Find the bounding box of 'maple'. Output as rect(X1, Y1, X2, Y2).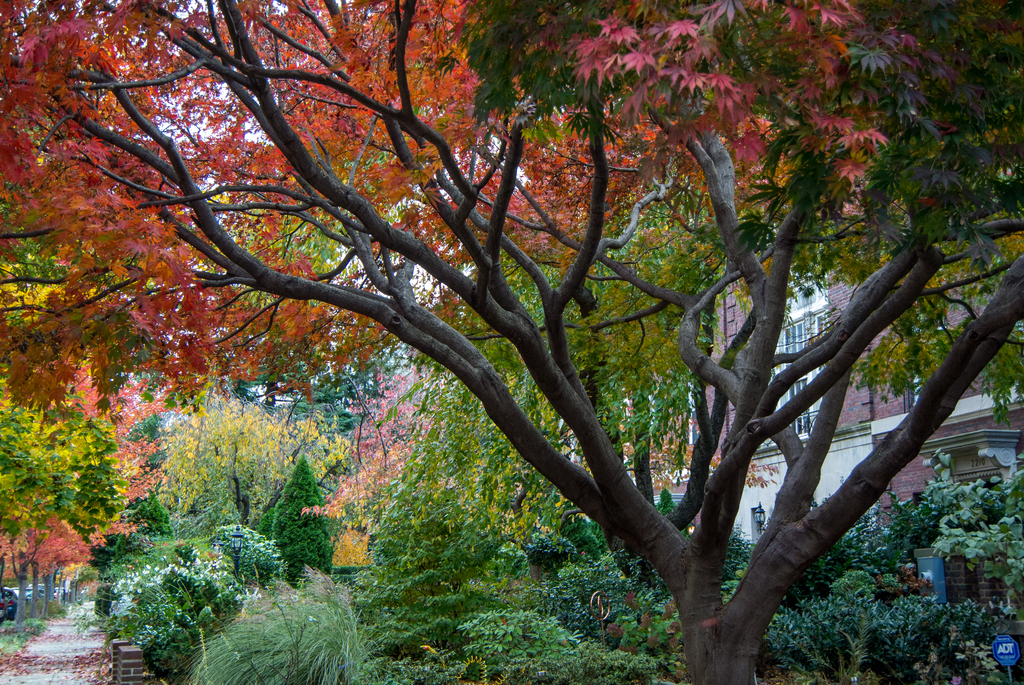
rect(0, 0, 1023, 684).
